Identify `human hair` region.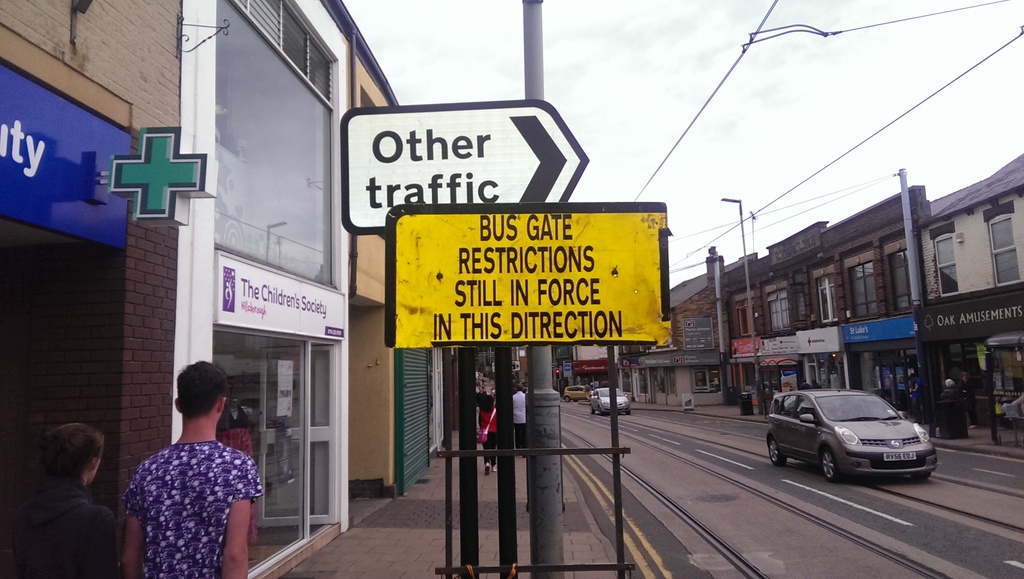
Region: x1=480 y1=394 x2=493 y2=411.
